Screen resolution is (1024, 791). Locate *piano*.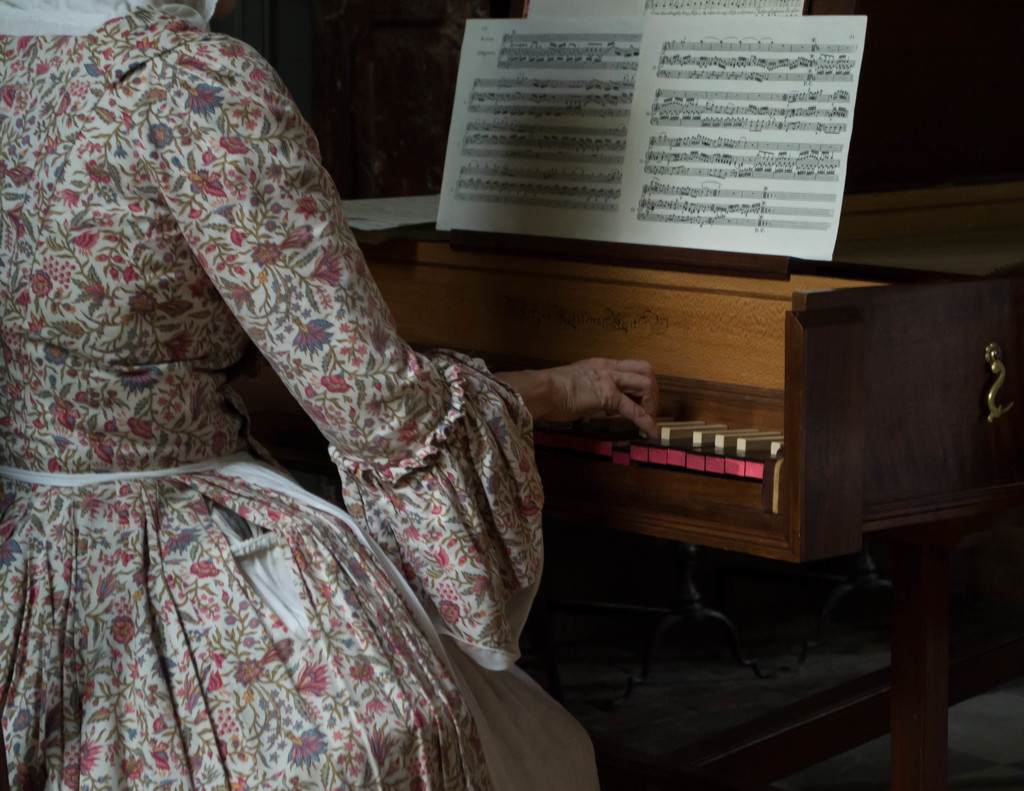
(left=110, top=51, right=979, bottom=774).
